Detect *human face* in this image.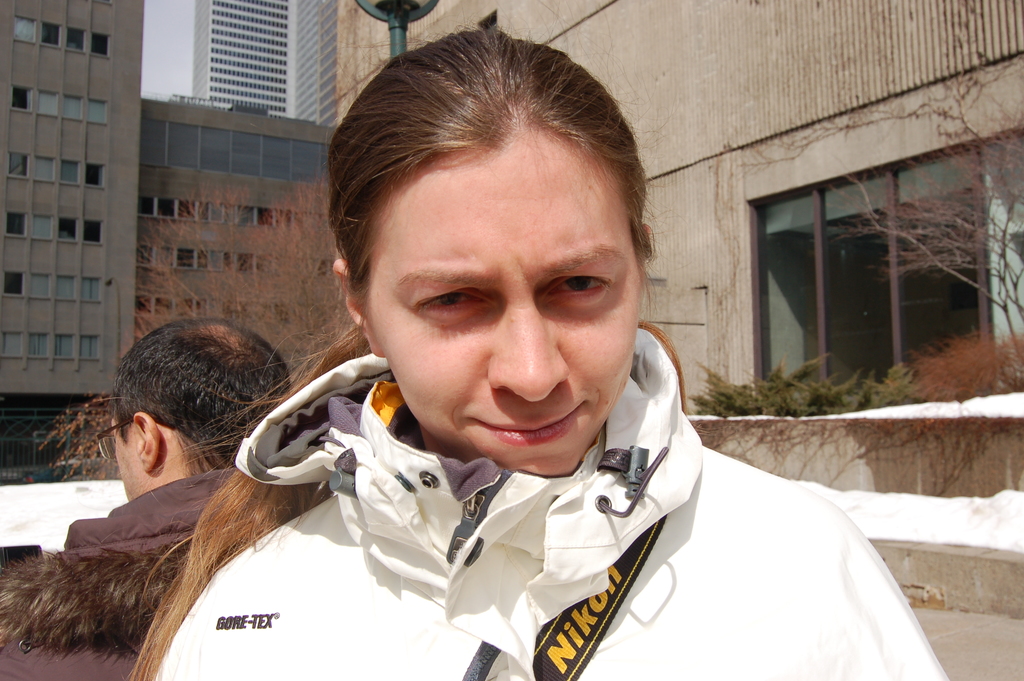
Detection: 366/144/642/477.
